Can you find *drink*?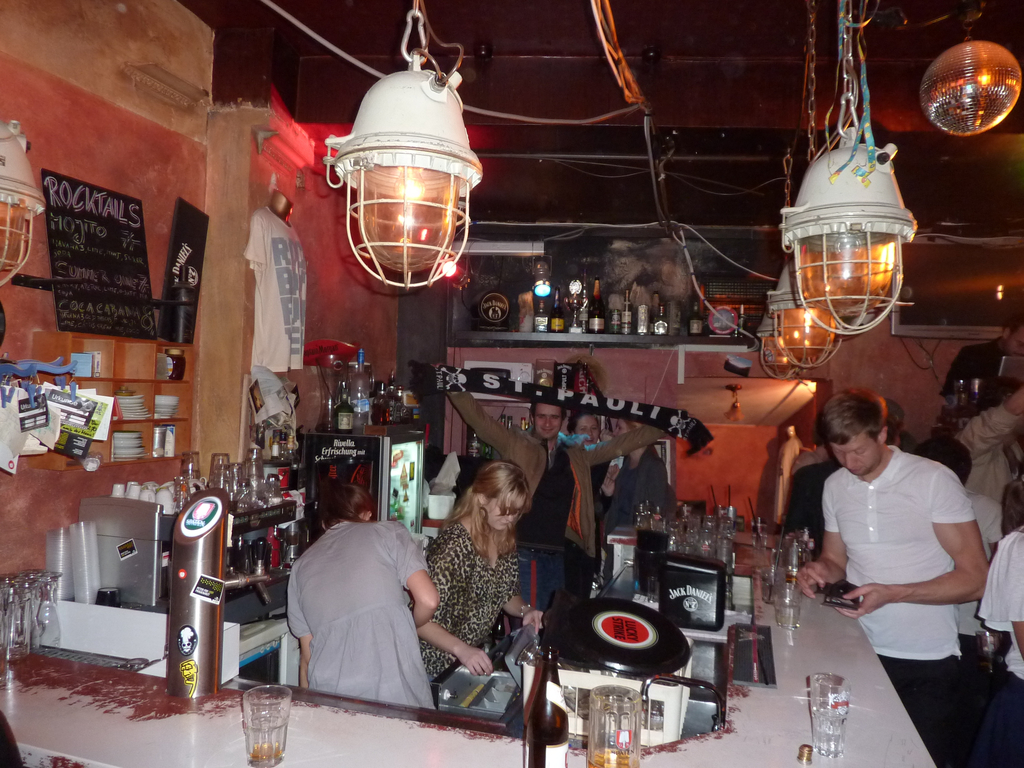
Yes, bounding box: box(731, 303, 747, 338).
